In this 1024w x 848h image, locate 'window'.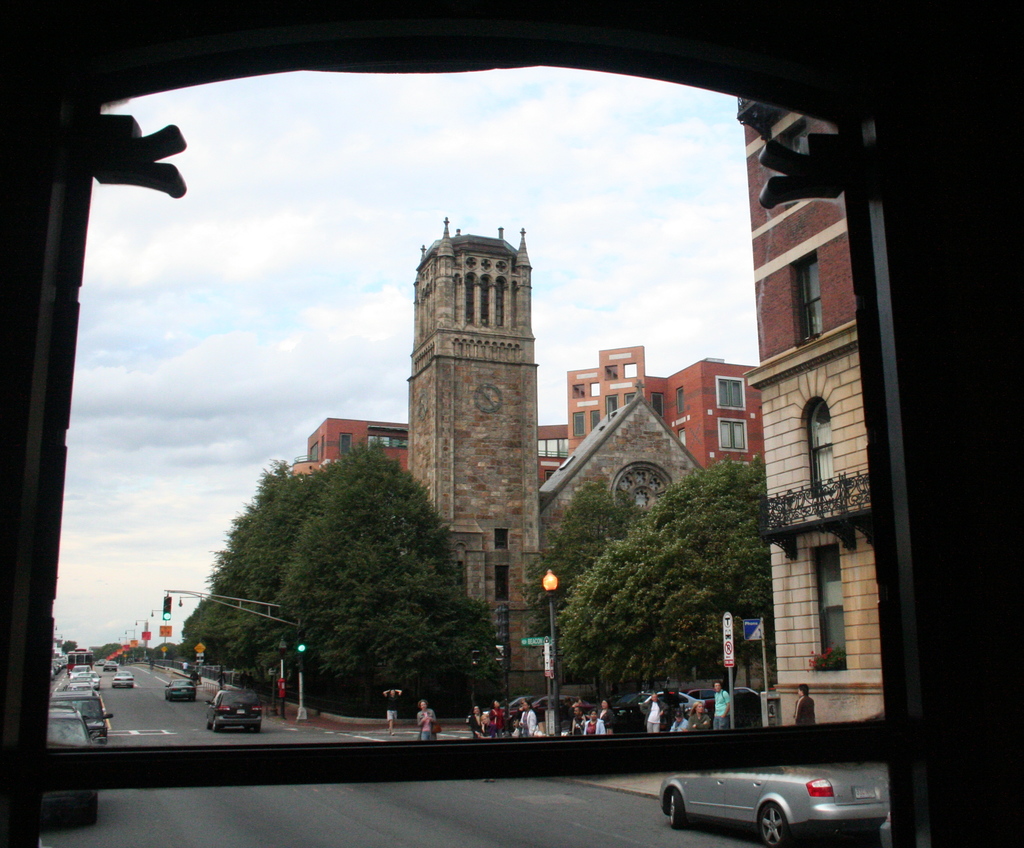
Bounding box: bbox(588, 409, 598, 432).
